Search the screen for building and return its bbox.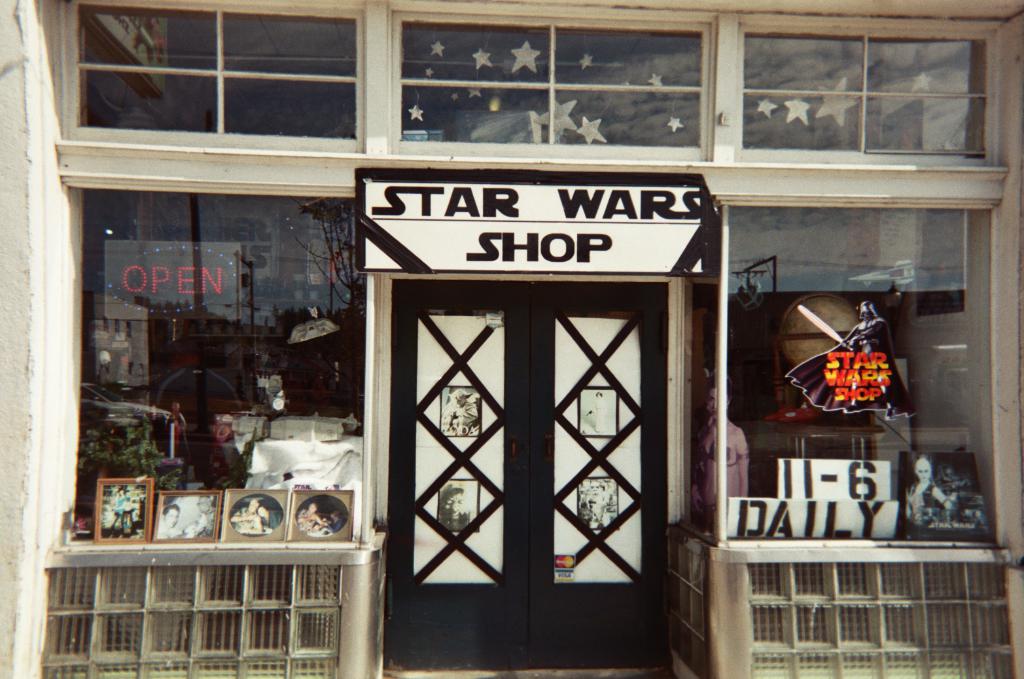
Found: left=0, top=0, right=1023, bottom=678.
